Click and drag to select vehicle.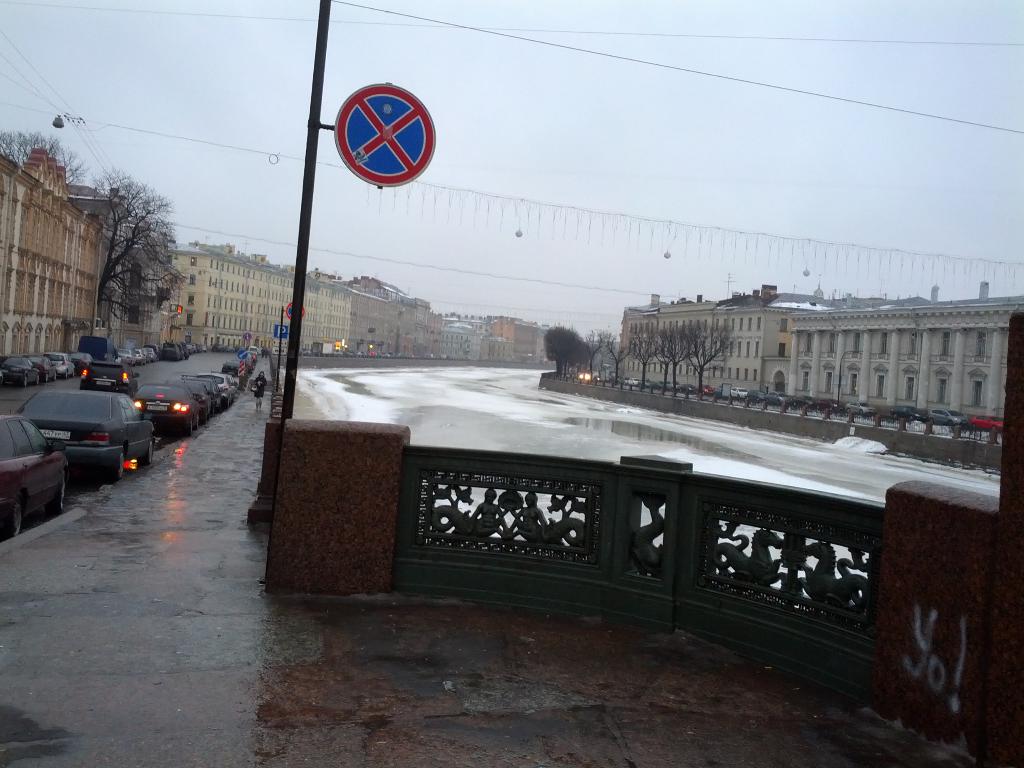
Selection: [0,355,33,390].
